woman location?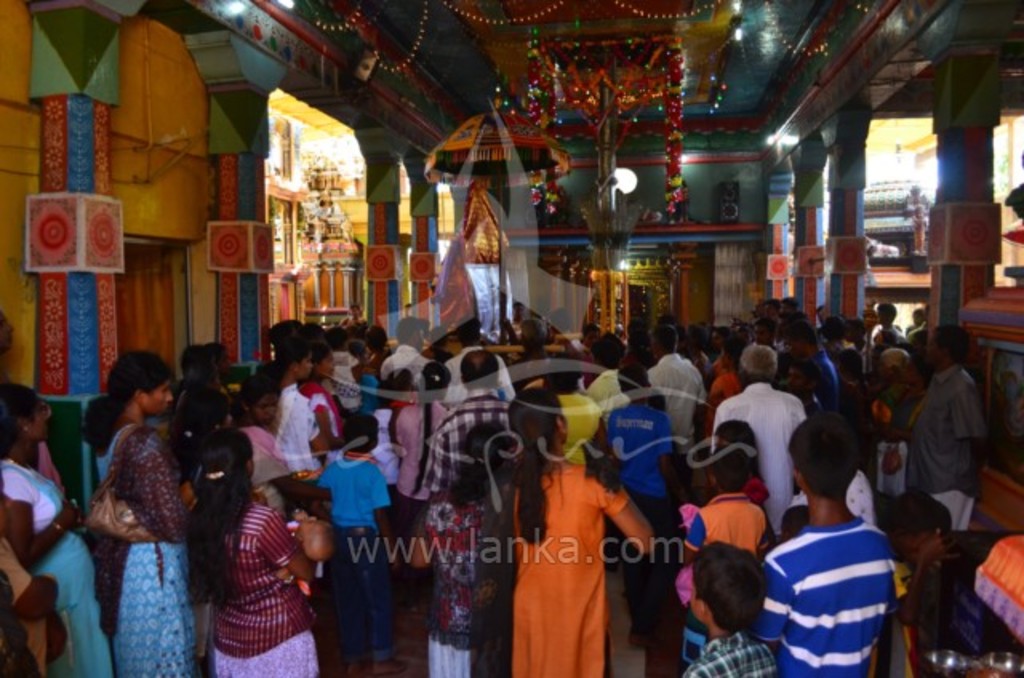
<region>173, 358, 226, 480</region>
